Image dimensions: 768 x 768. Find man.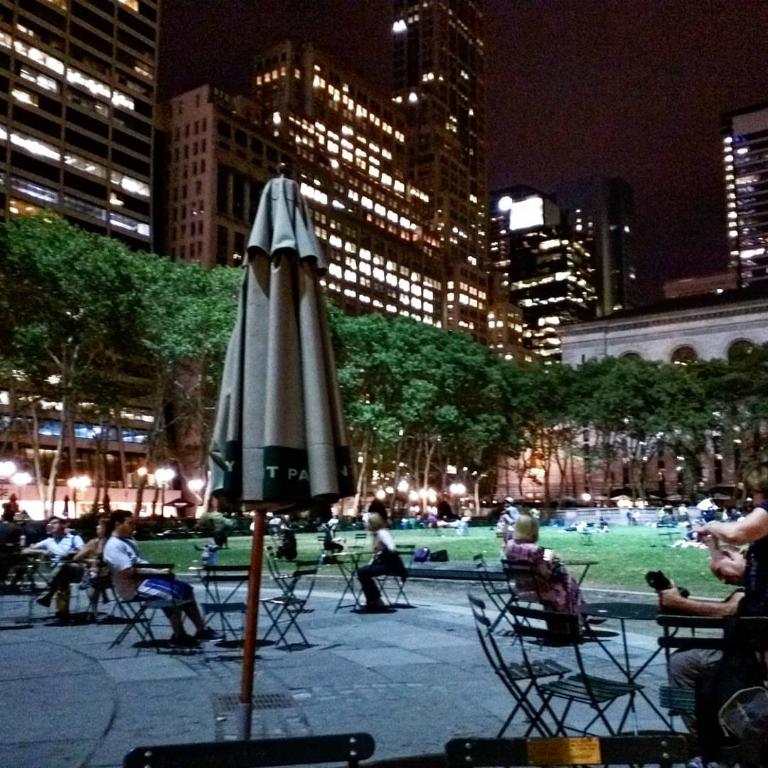
Rect(21, 515, 85, 621).
